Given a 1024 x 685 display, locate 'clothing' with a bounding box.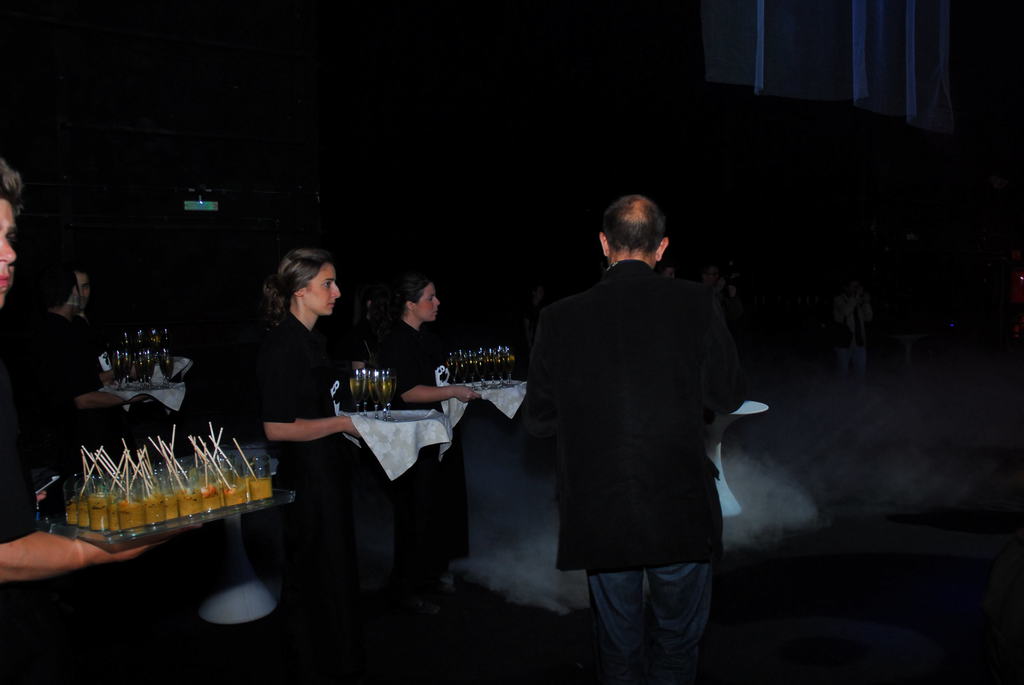
Located: region(261, 312, 375, 526).
